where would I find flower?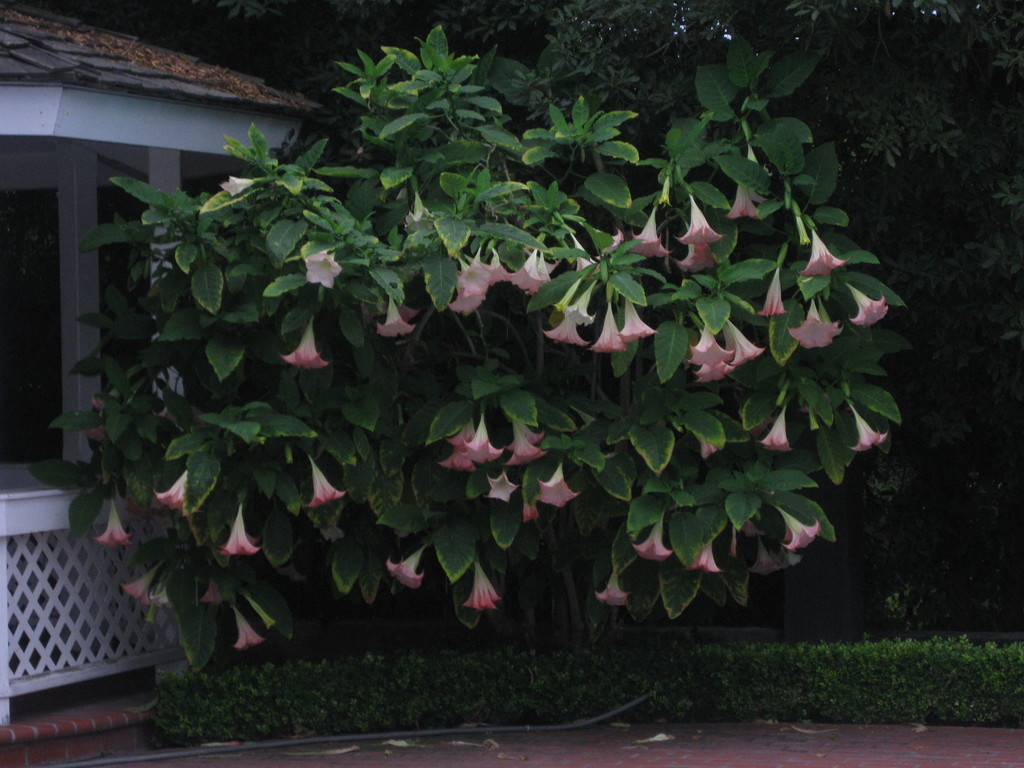
At [374,292,413,337].
